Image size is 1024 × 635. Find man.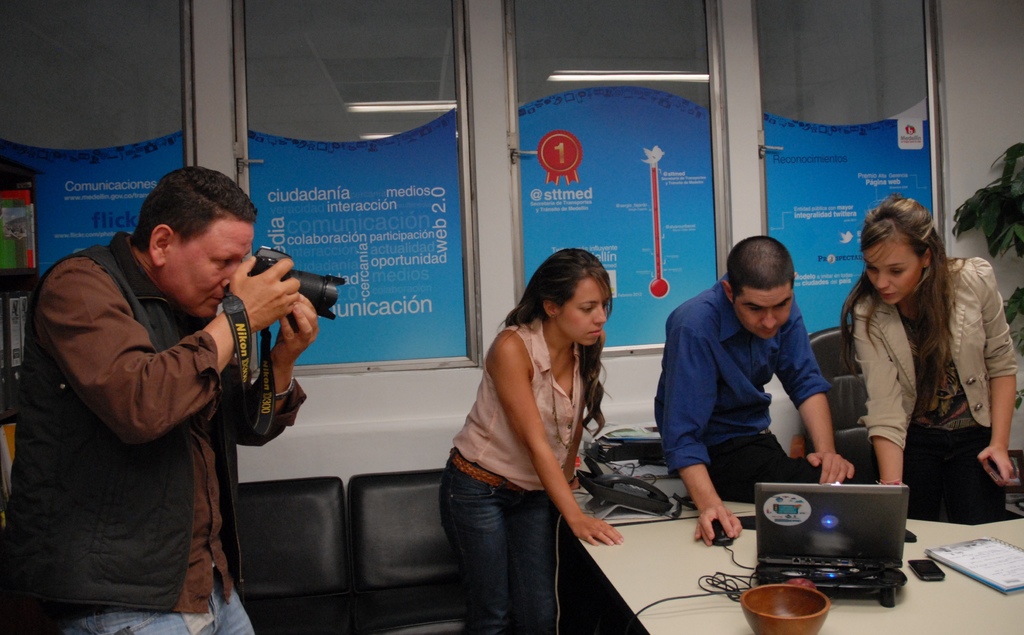
(657, 235, 856, 546).
